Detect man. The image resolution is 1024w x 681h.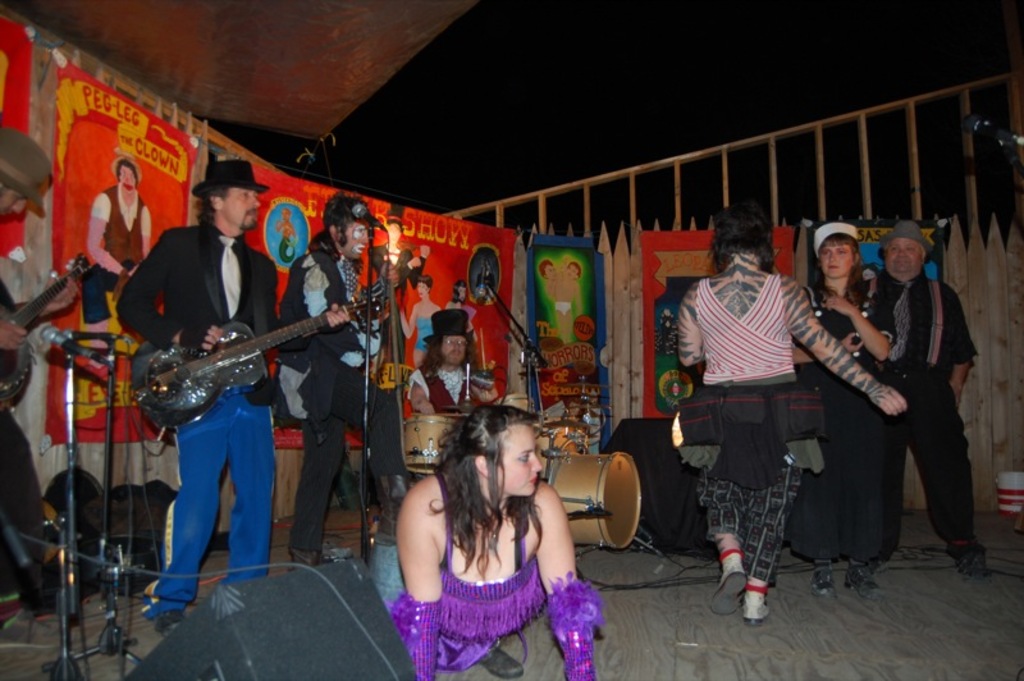
left=276, top=192, right=401, bottom=572.
